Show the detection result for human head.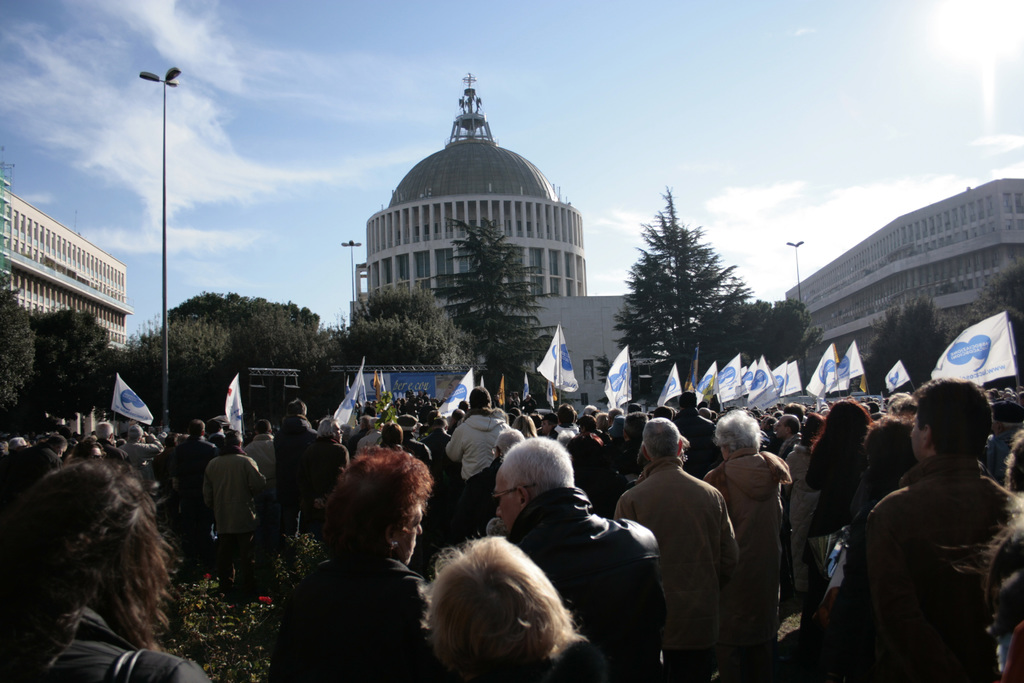
(19, 458, 168, 624).
